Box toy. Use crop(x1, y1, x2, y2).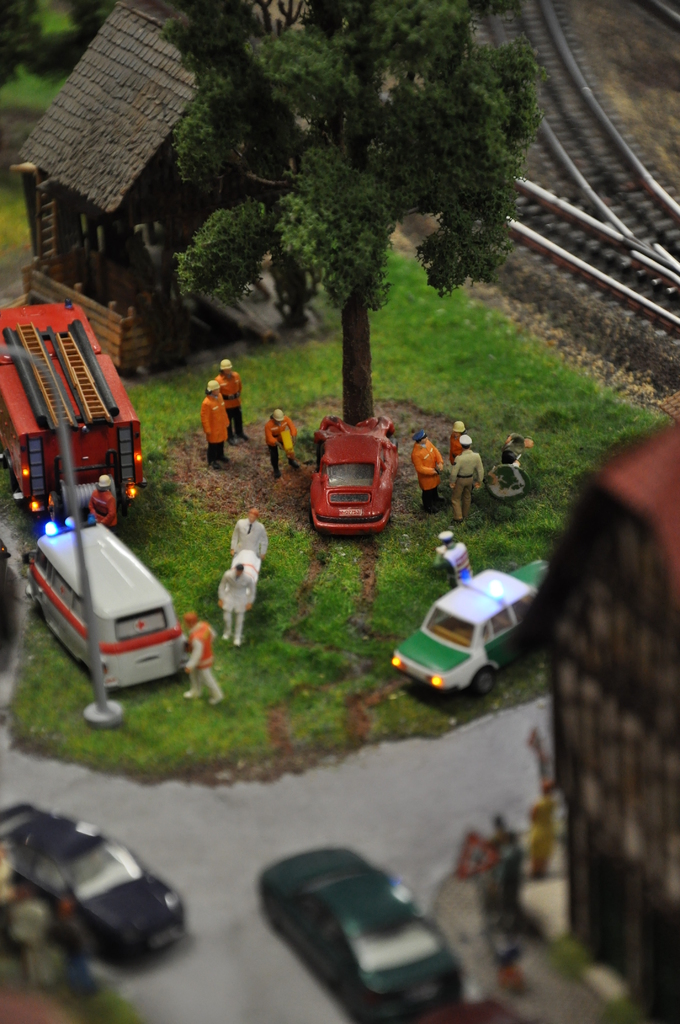
crop(0, 803, 193, 974).
